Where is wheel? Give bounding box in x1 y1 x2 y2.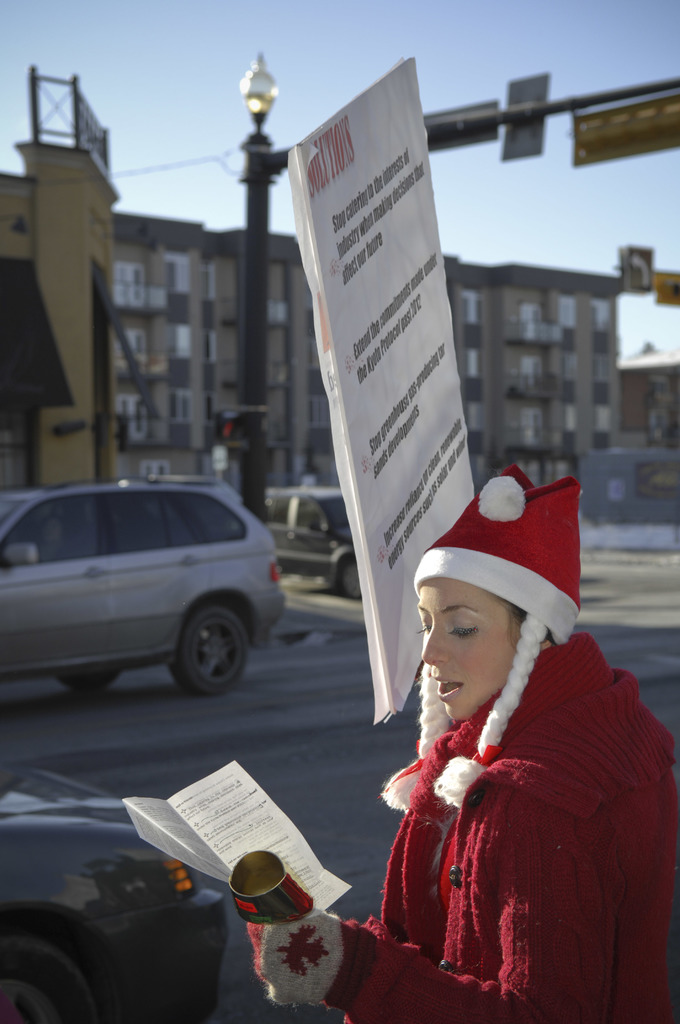
60 672 119 688.
